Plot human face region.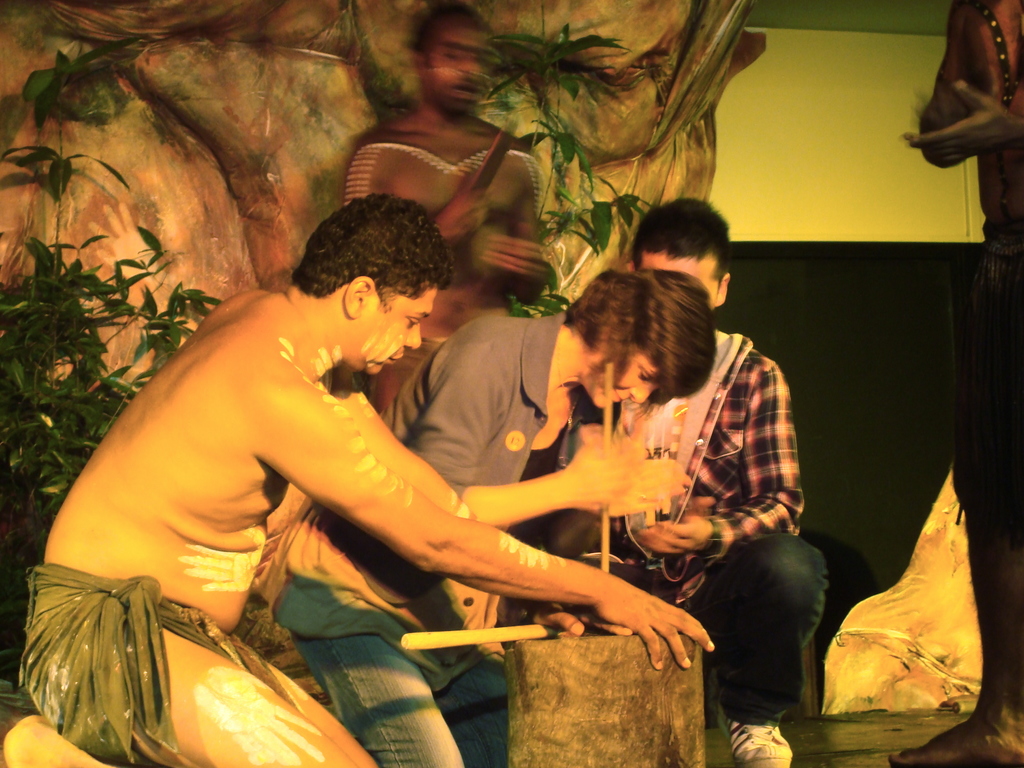
Plotted at x1=639, y1=246, x2=722, y2=322.
